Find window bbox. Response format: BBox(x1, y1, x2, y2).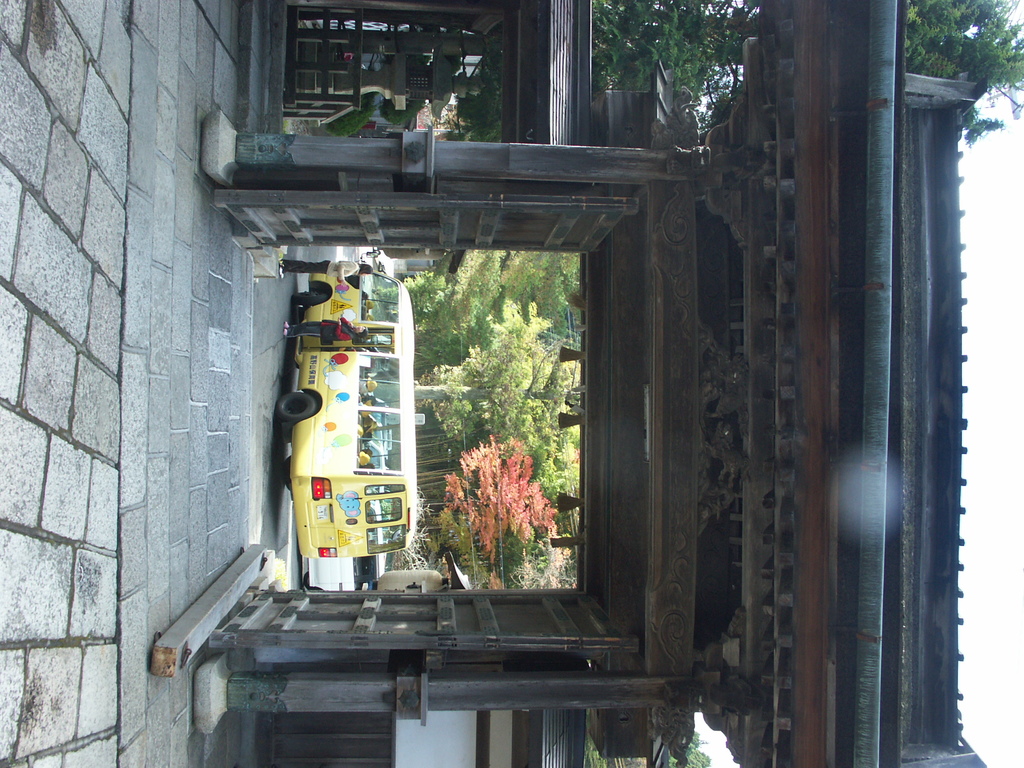
BBox(328, 67, 353, 95).
